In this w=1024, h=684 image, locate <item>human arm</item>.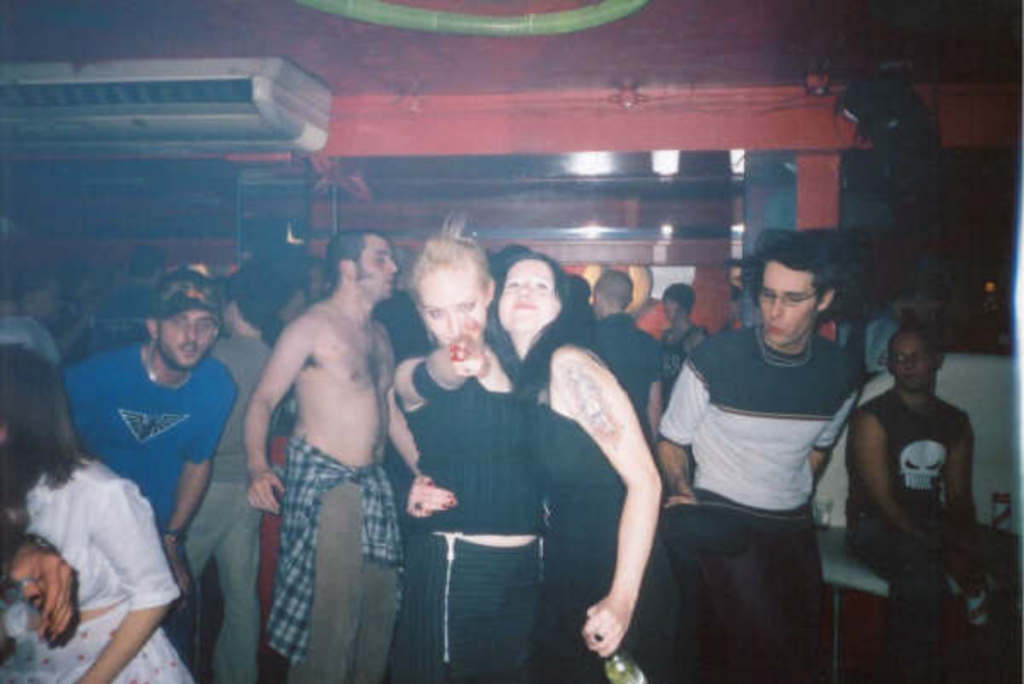
Bounding box: 811,377,864,478.
